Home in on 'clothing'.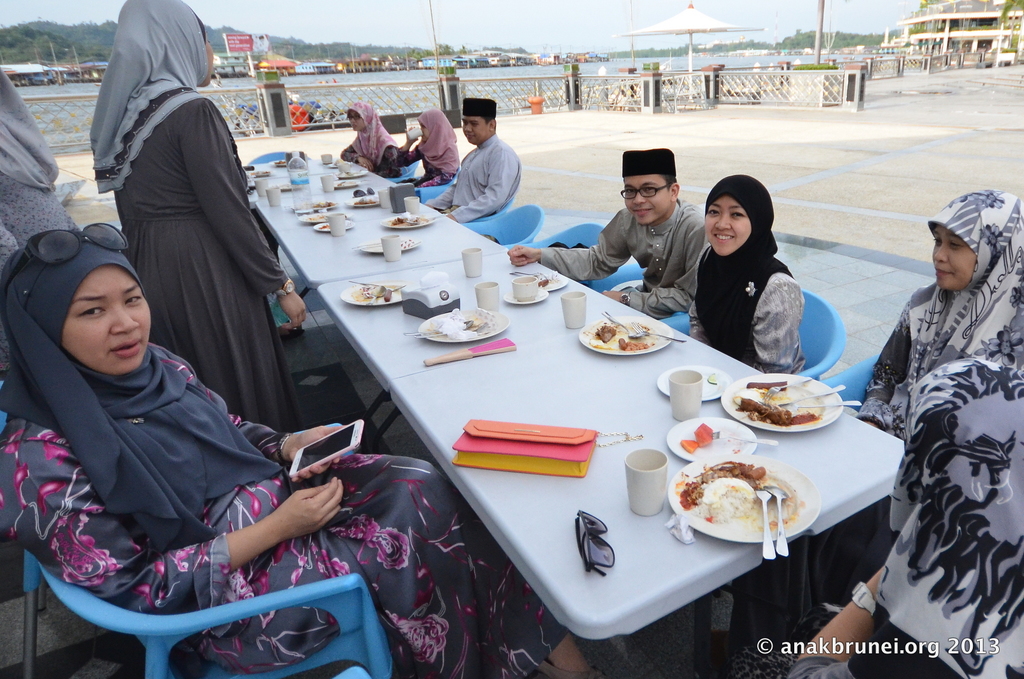
Homed in at [left=427, top=125, right=515, bottom=227].
